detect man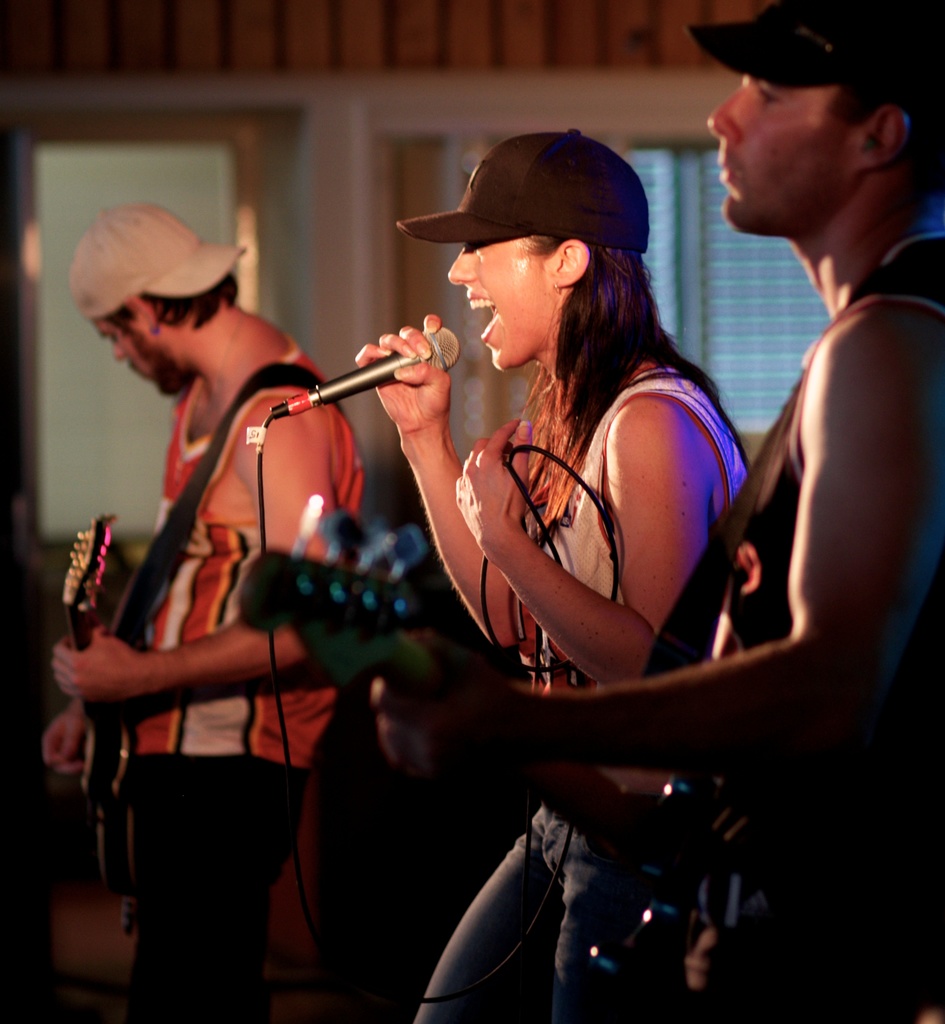
365, 0, 944, 1023
